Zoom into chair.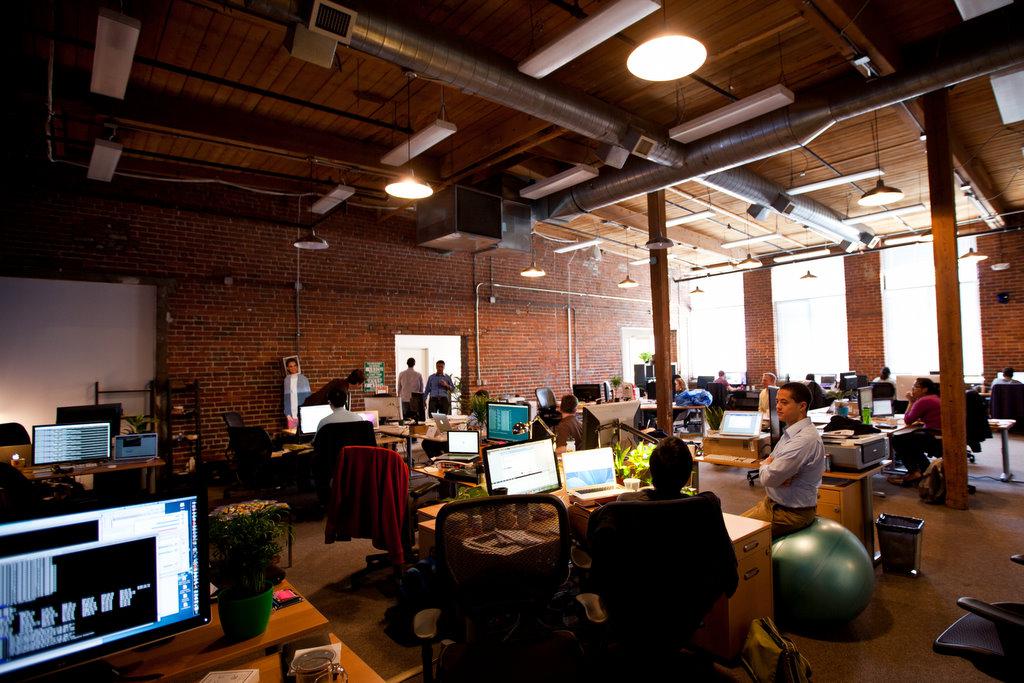
Zoom target: [left=0, top=423, right=32, bottom=445].
